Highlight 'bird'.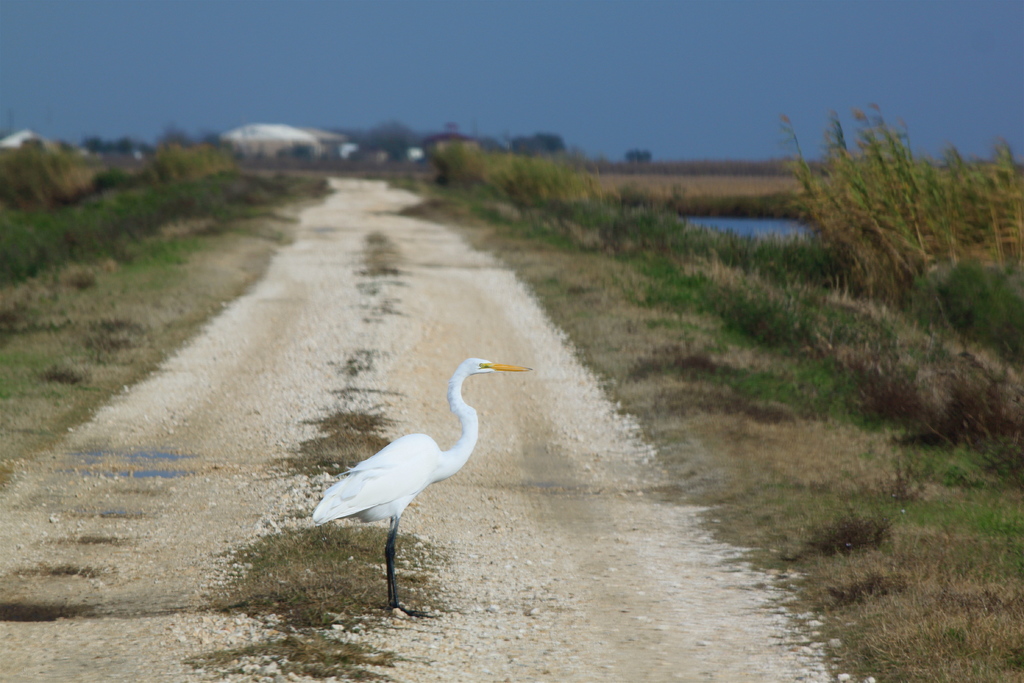
Highlighted region: (310, 365, 511, 611).
